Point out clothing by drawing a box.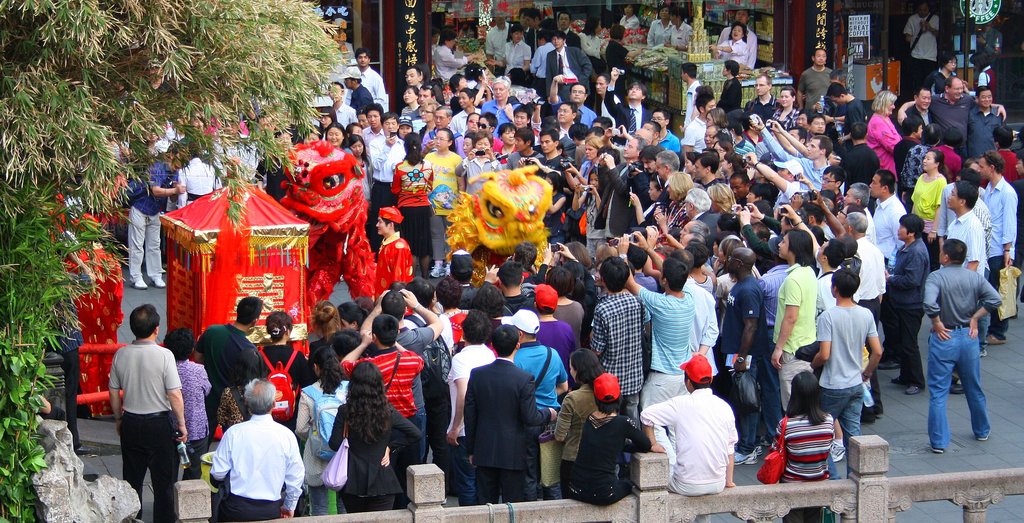
(1014,178,1023,297).
